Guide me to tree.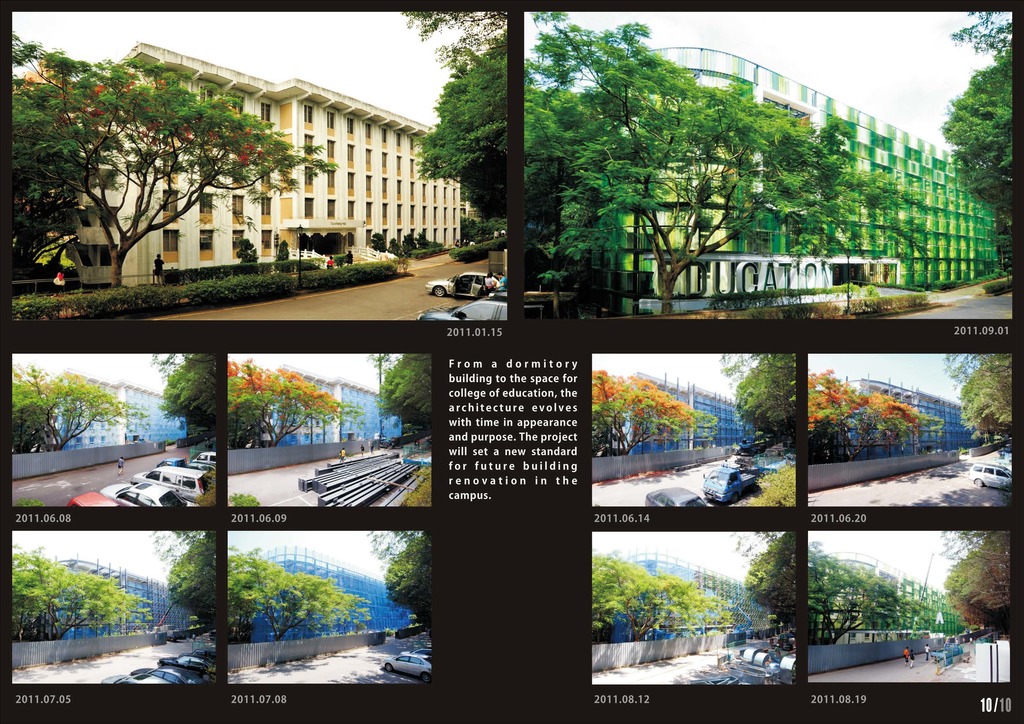
Guidance: crop(273, 238, 295, 283).
